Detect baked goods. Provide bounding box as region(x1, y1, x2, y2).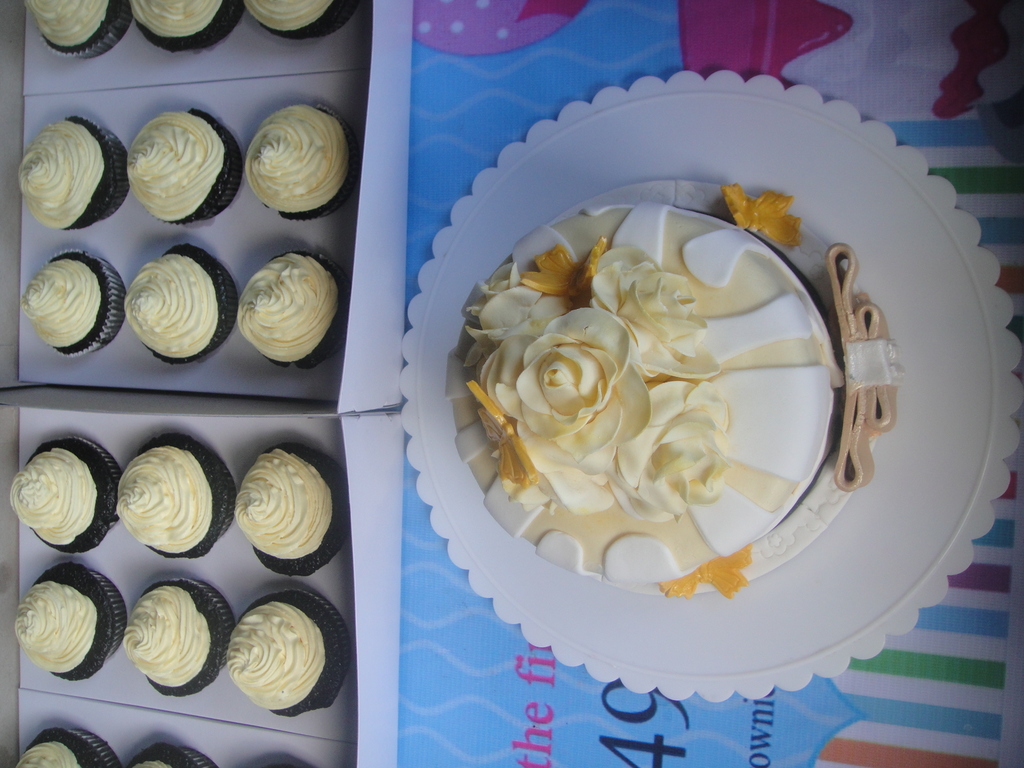
region(225, 443, 351, 575).
